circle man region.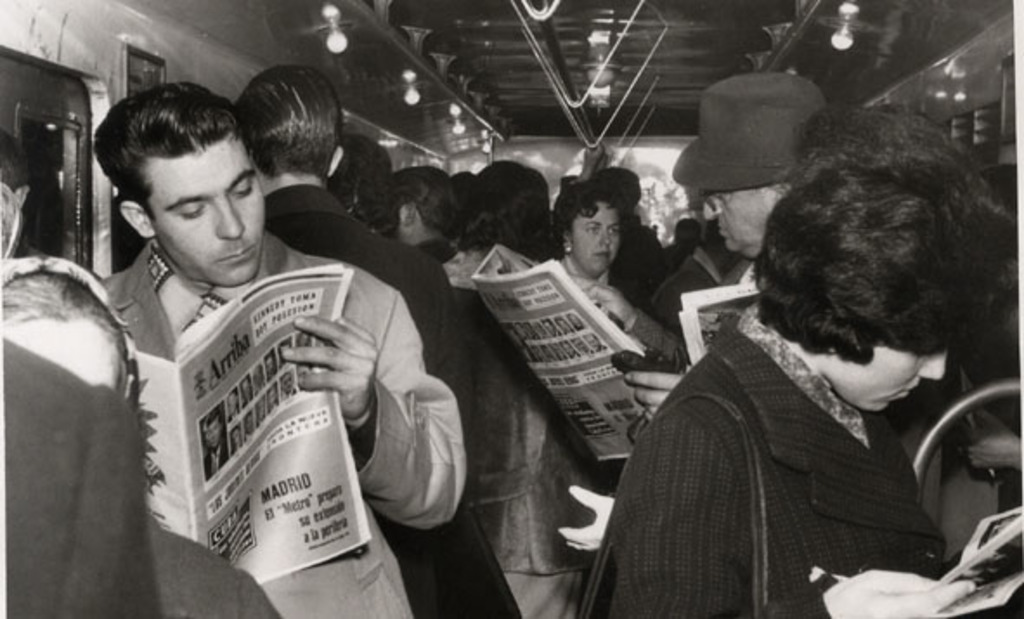
Region: pyautogui.locateOnScreen(227, 66, 461, 381).
